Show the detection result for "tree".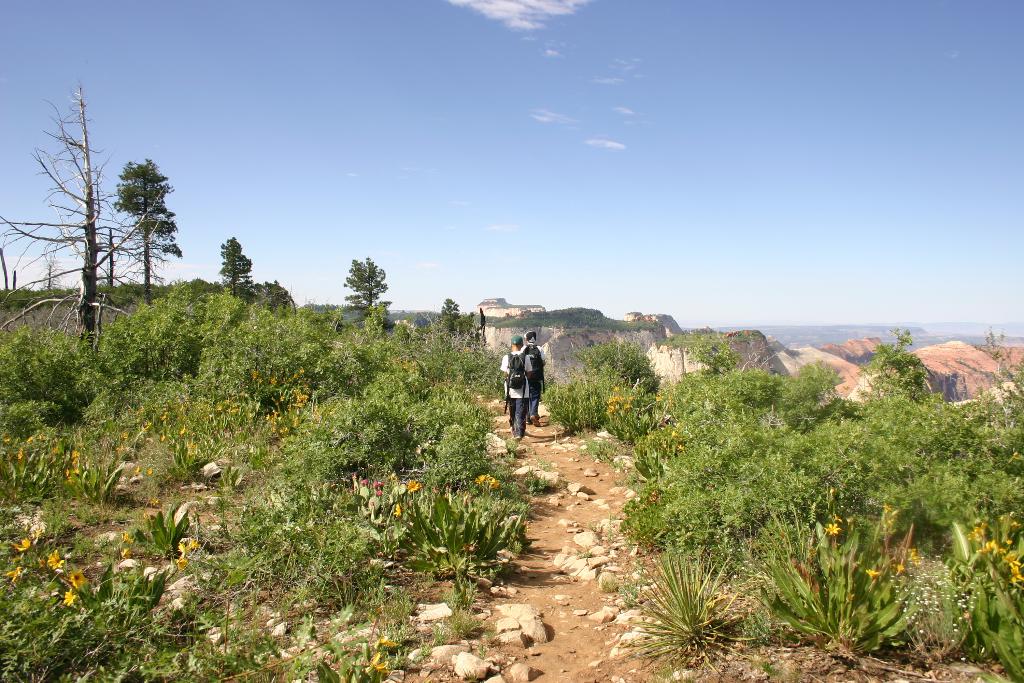
x1=435 y1=298 x2=459 y2=343.
